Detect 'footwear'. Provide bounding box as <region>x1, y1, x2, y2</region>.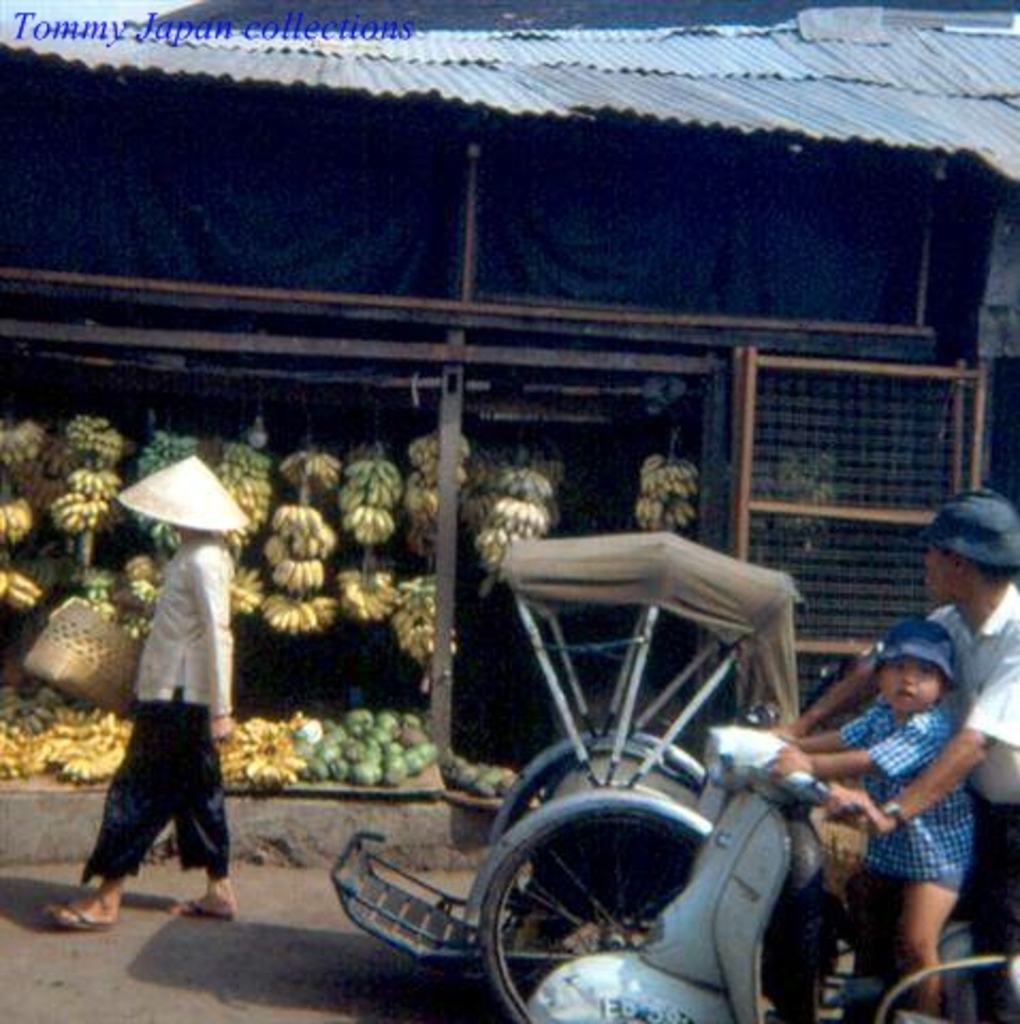
<region>38, 892, 105, 926</region>.
